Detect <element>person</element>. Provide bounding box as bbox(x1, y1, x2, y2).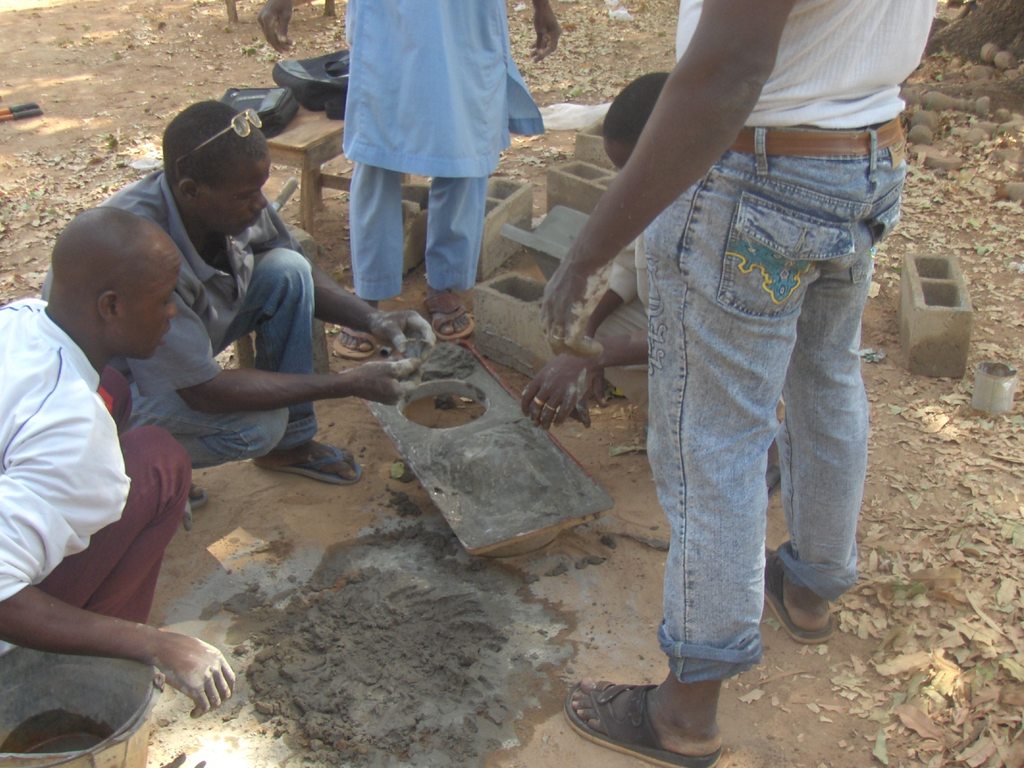
bbox(41, 102, 439, 511).
